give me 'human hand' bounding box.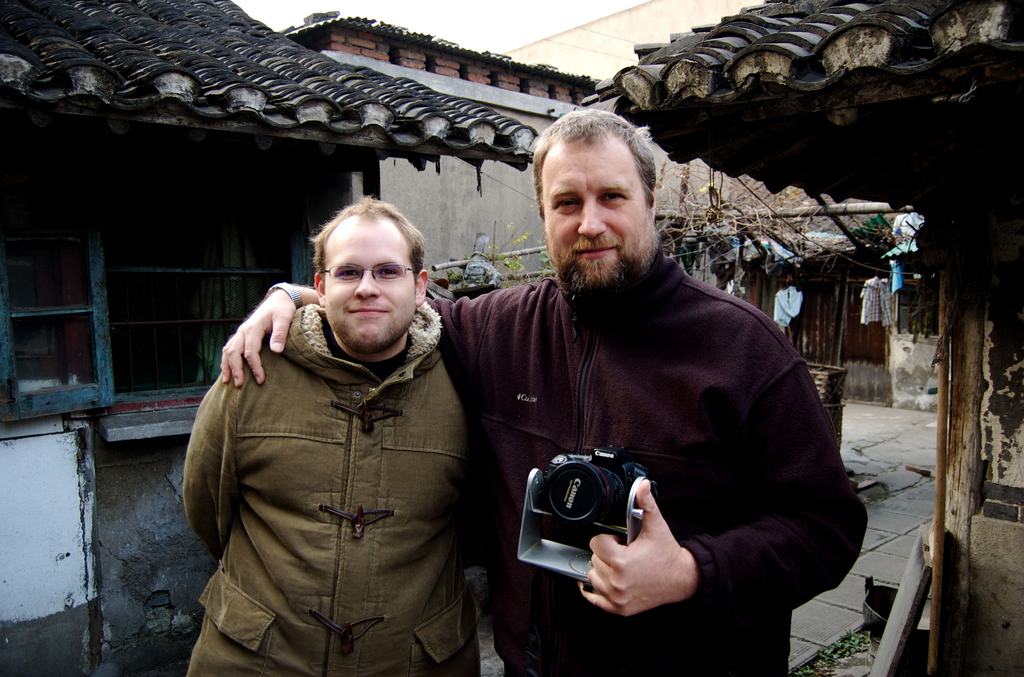
579/514/712/637.
